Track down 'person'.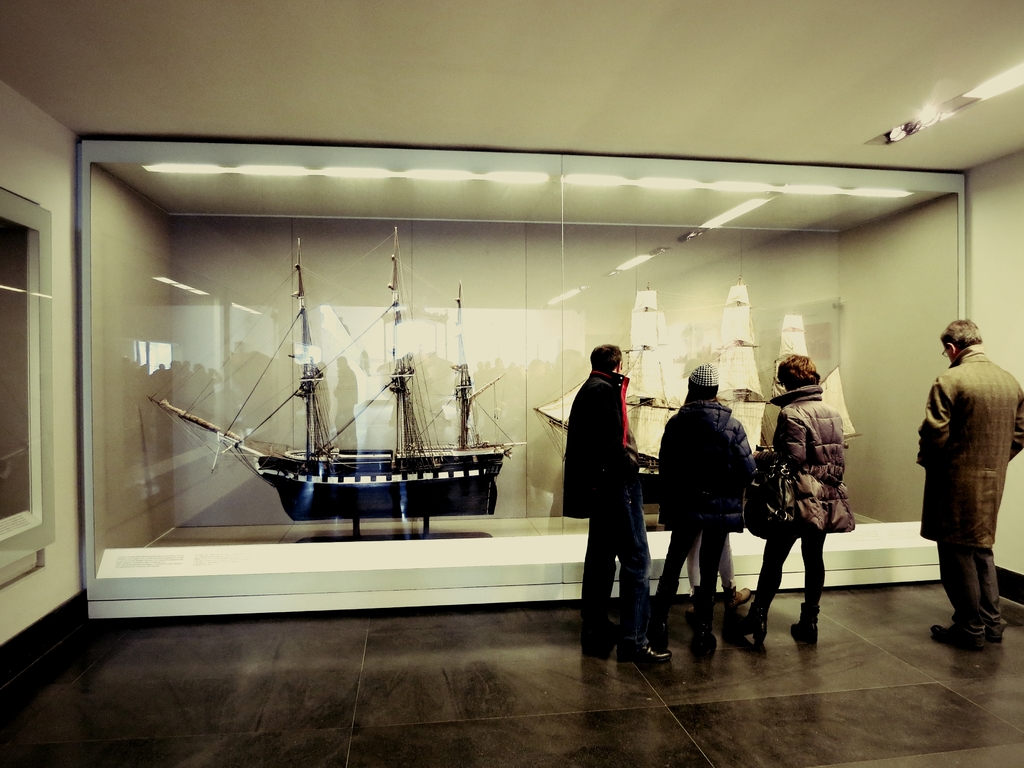
Tracked to 554, 341, 678, 664.
